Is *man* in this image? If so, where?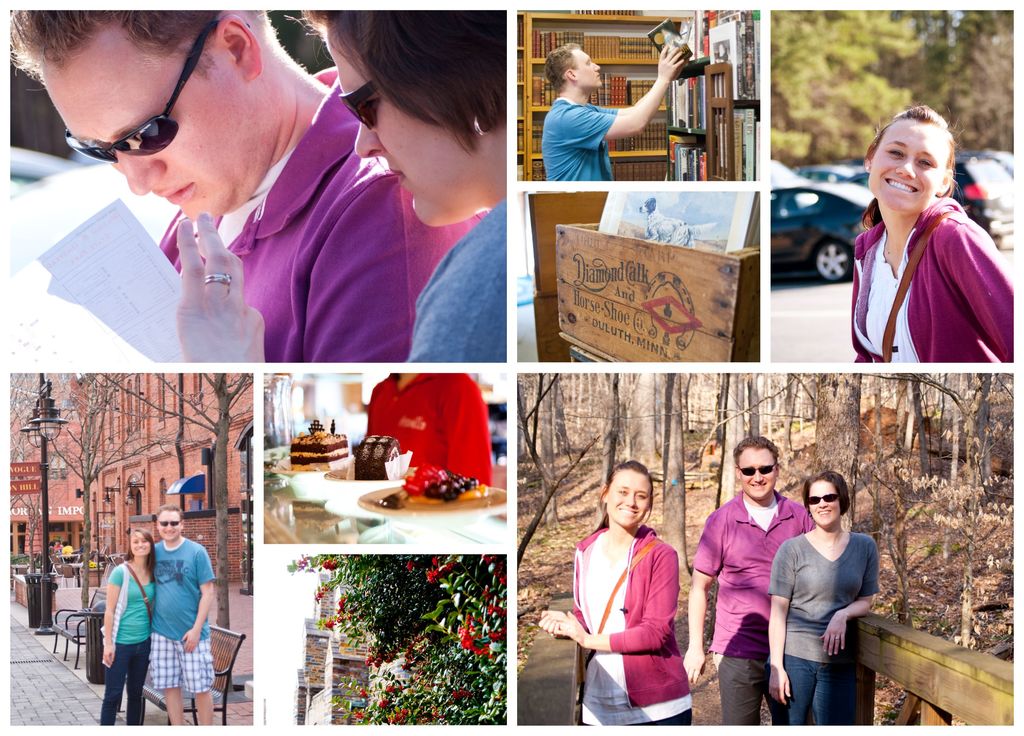
Yes, at (681,436,815,725).
